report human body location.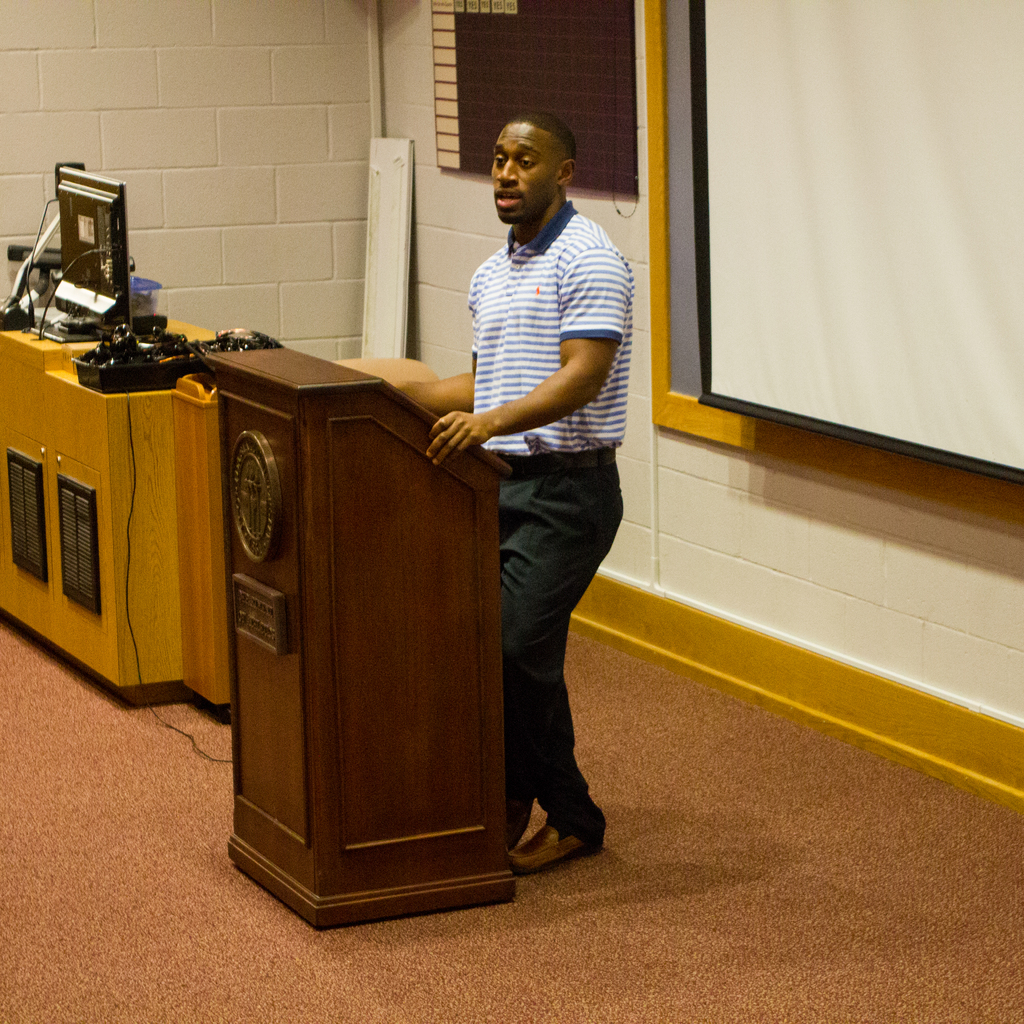
Report: region(375, 188, 621, 925).
